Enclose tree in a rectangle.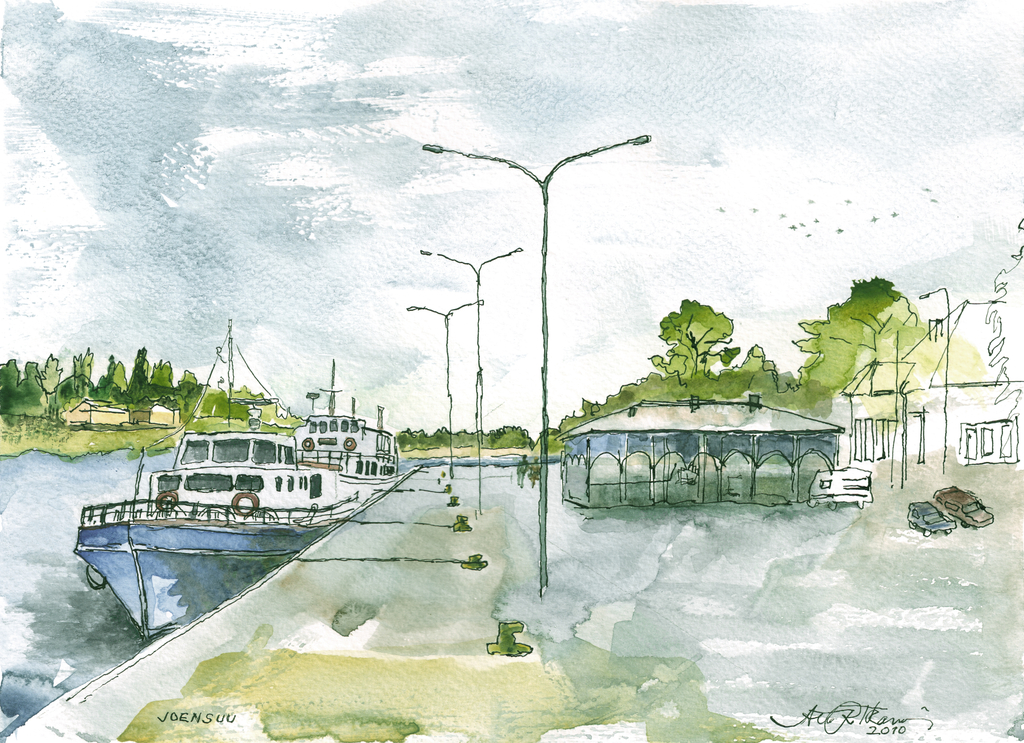
<region>714, 271, 926, 405</region>.
